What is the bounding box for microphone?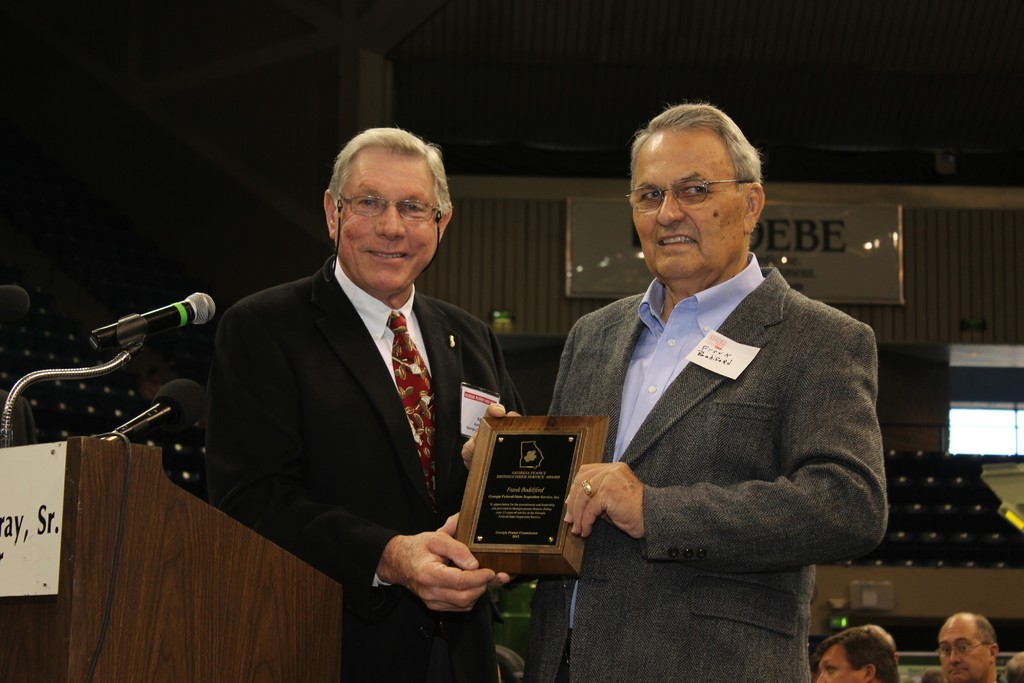
x1=95 y1=382 x2=210 y2=438.
